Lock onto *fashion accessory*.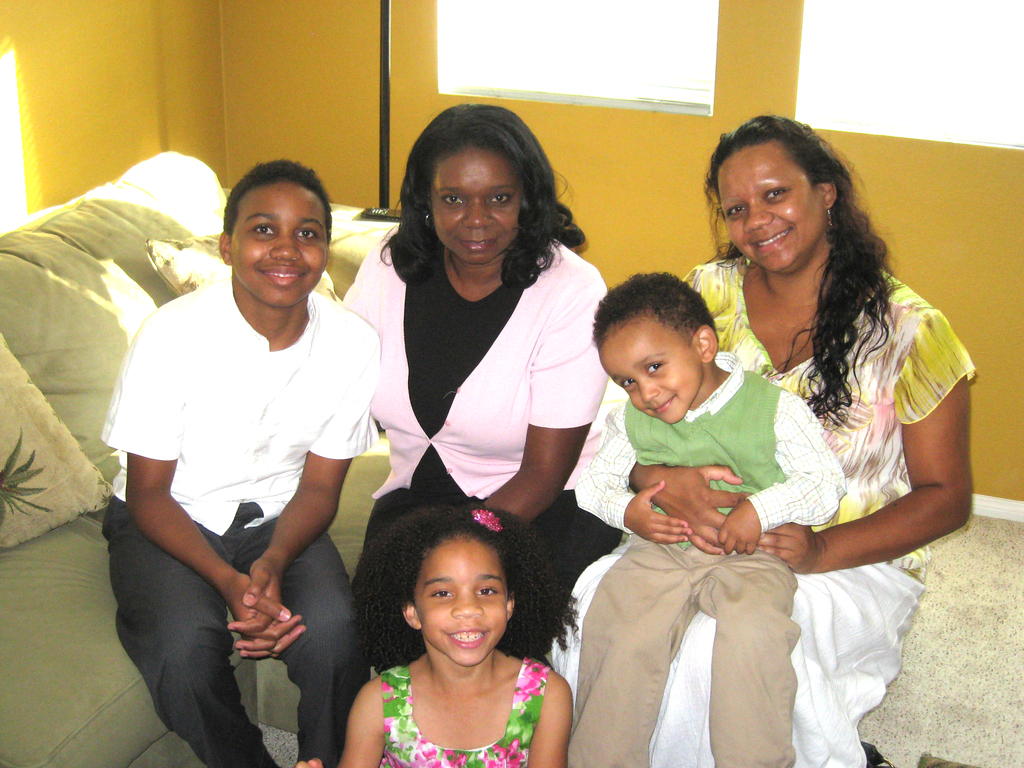
Locked: 744/259/753/268.
